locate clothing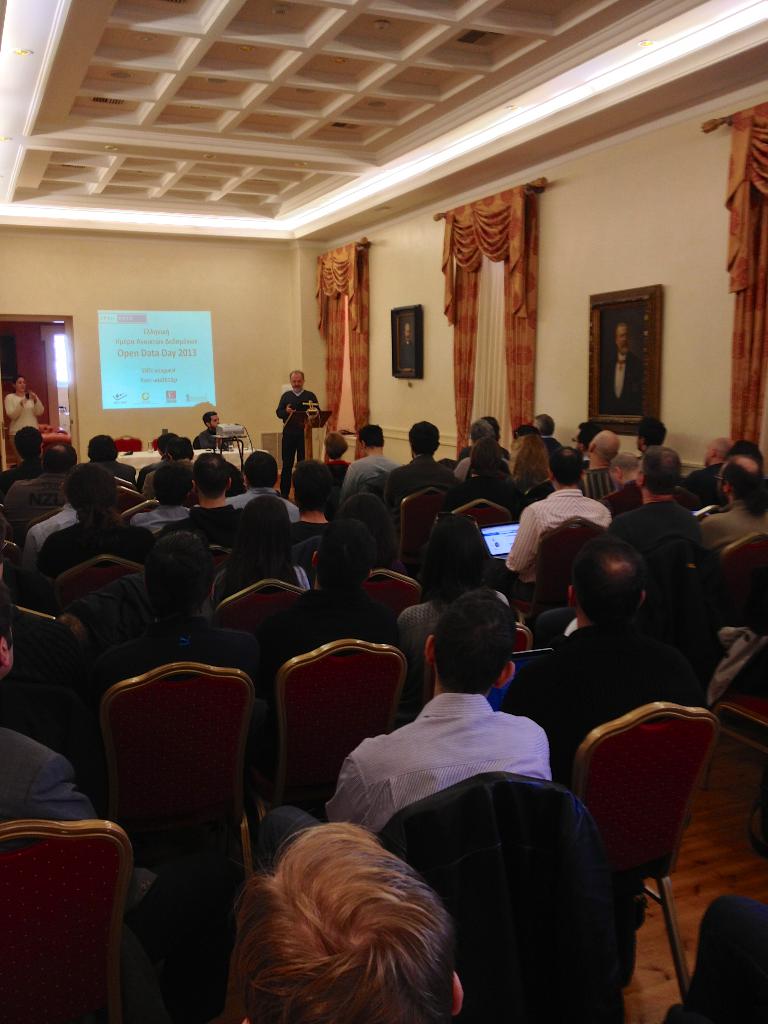
[330,685,561,844]
